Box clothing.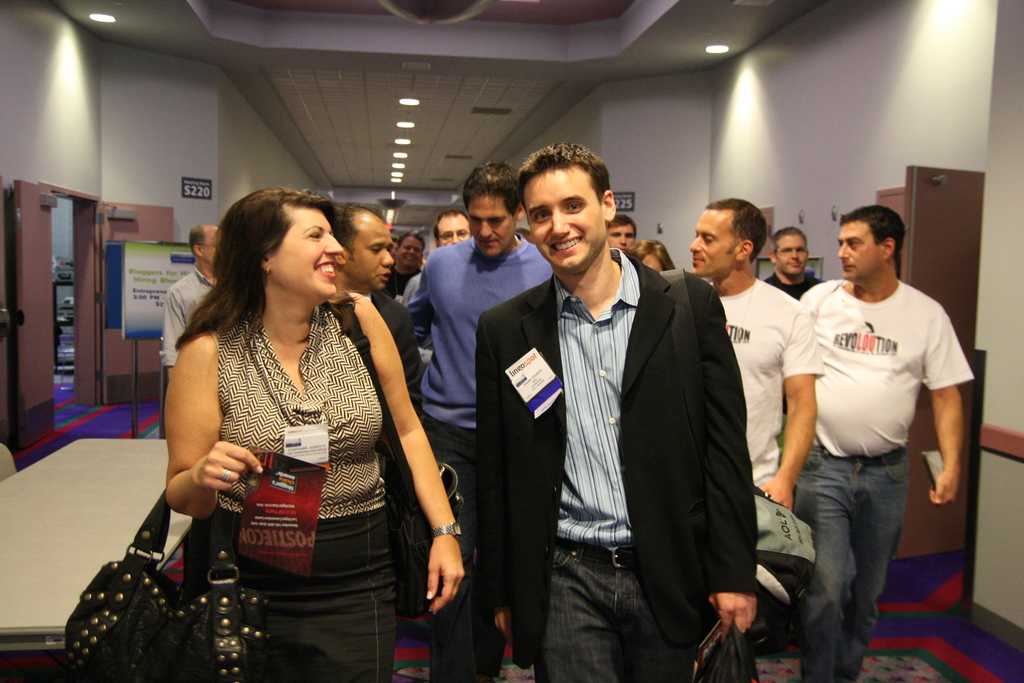
803:272:973:682.
